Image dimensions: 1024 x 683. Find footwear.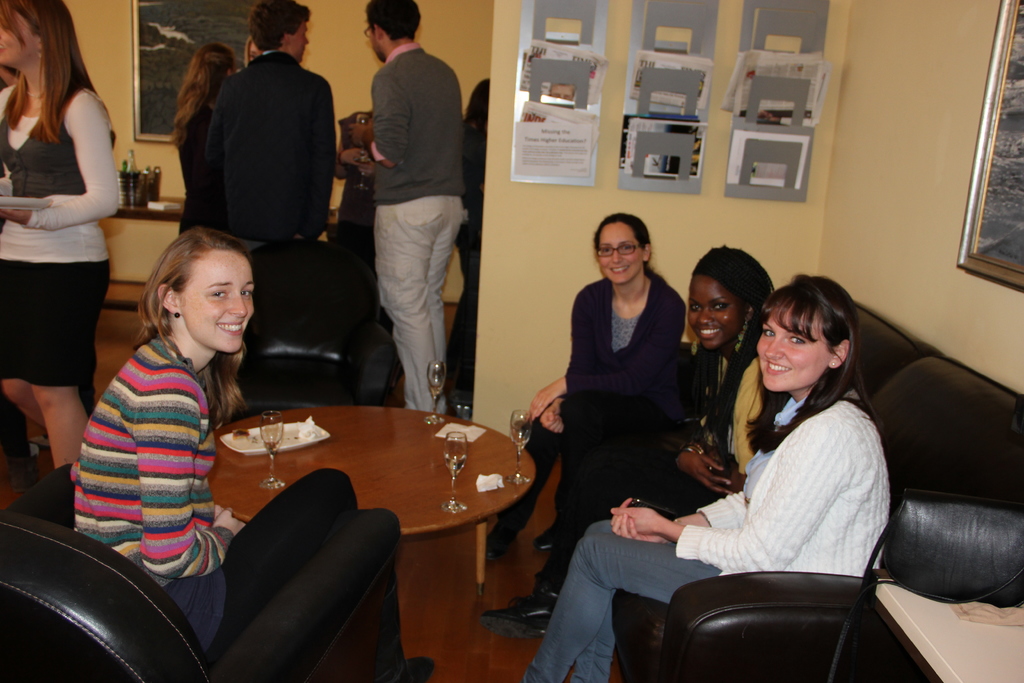
bbox=(535, 530, 556, 551).
